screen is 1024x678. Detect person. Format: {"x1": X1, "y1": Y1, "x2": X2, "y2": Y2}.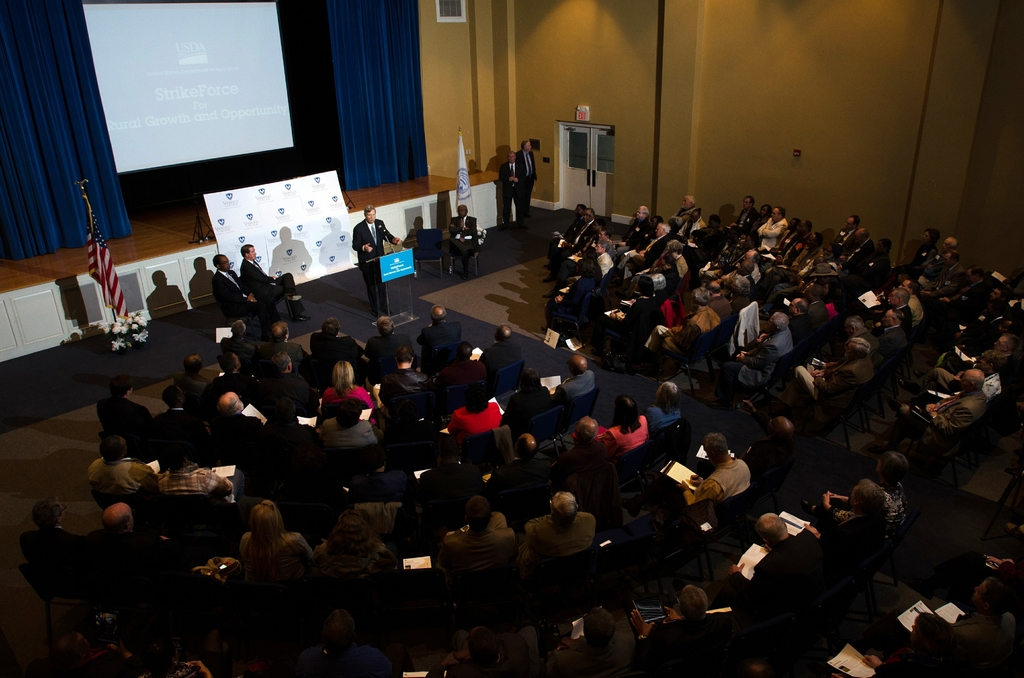
{"x1": 722, "y1": 509, "x2": 826, "y2": 606}.
